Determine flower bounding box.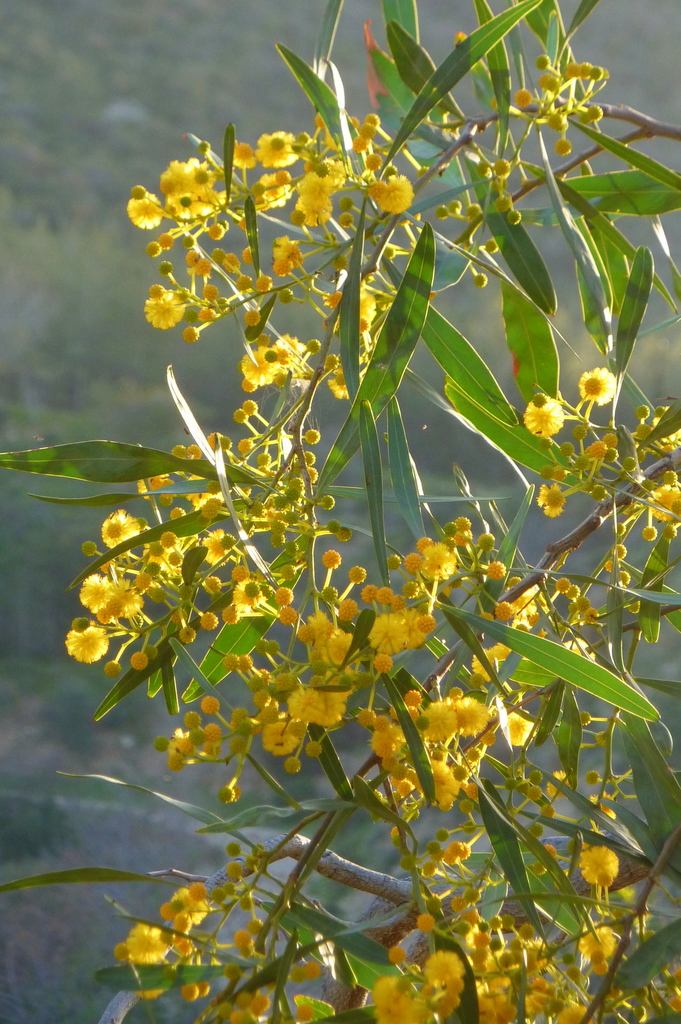
Determined: bbox=[163, 725, 191, 774].
